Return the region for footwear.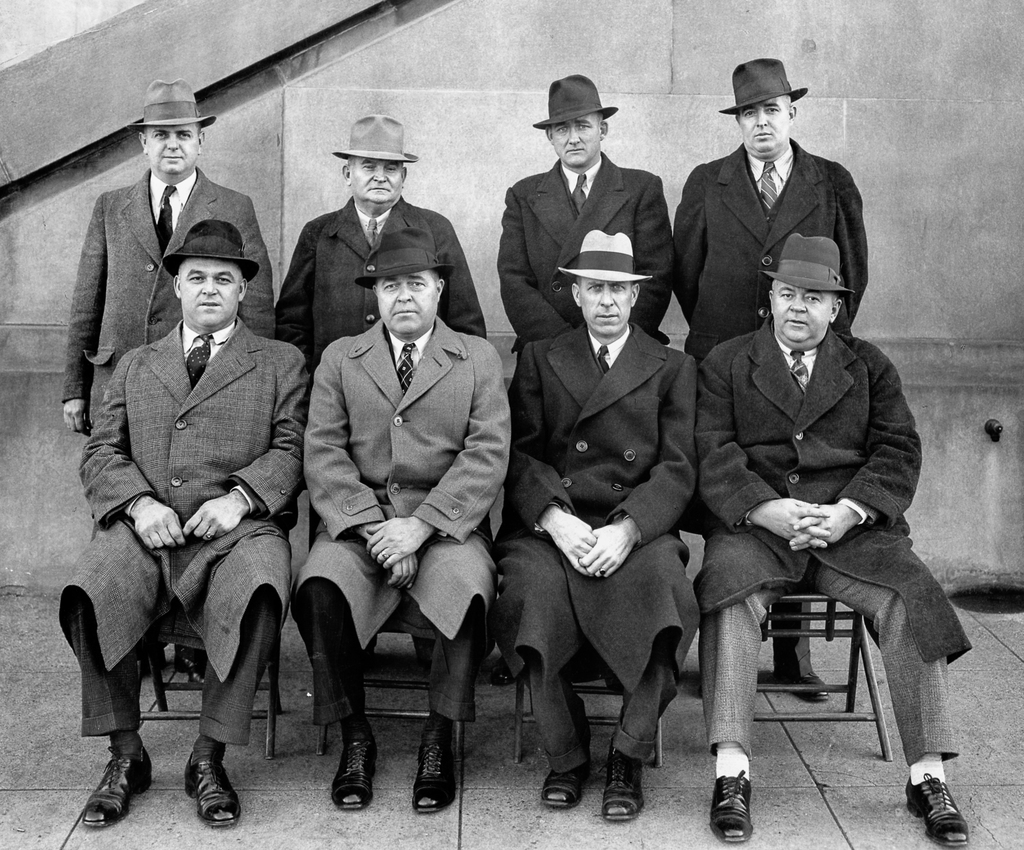
x1=179 y1=764 x2=250 y2=826.
